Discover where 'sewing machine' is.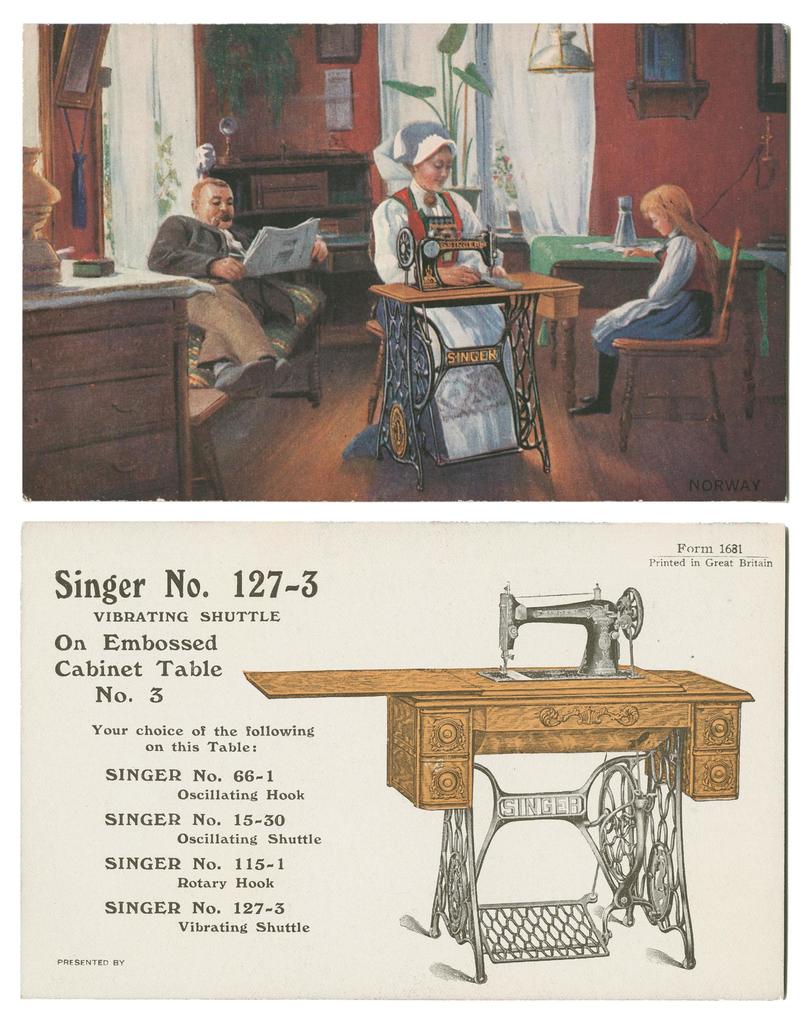
Discovered at box=[481, 582, 644, 687].
